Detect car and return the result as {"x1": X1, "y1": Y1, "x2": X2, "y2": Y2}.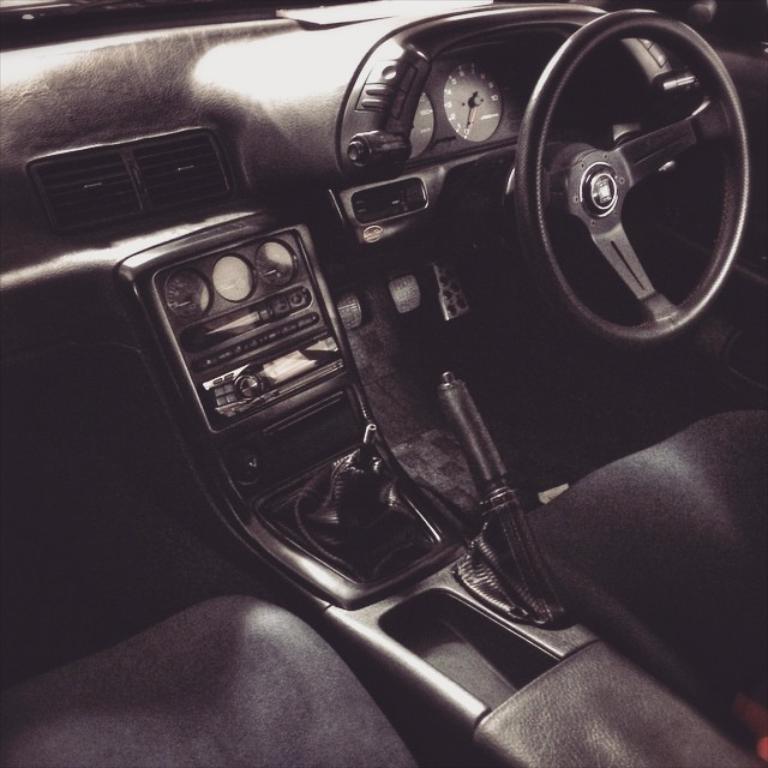
{"x1": 7, "y1": 0, "x2": 767, "y2": 737}.
